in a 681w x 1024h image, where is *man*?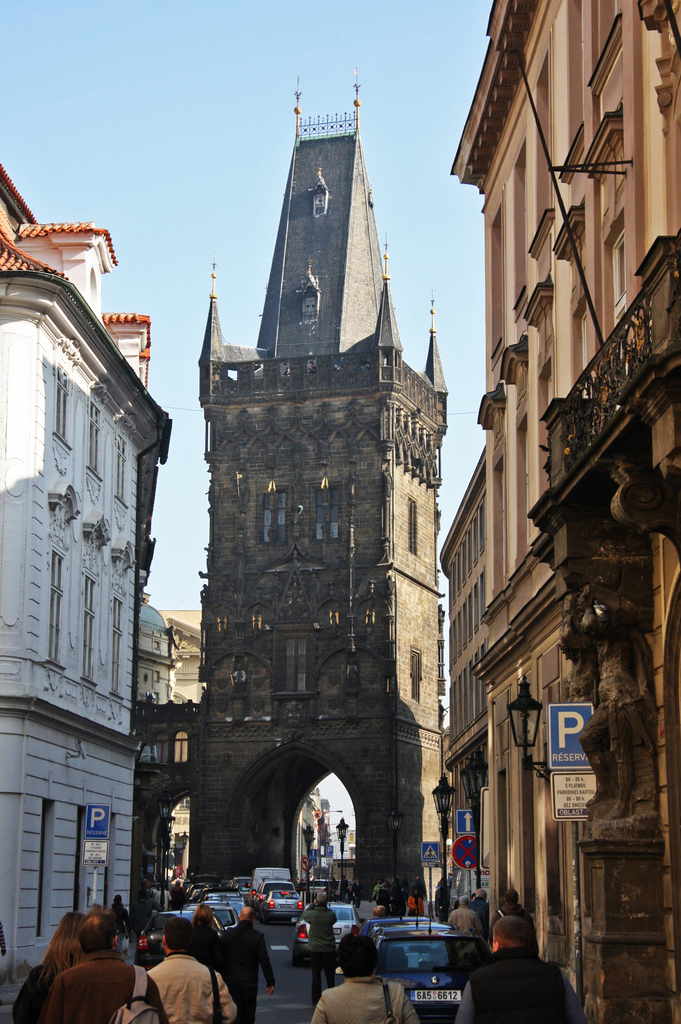
[x1=222, y1=909, x2=273, y2=1023].
